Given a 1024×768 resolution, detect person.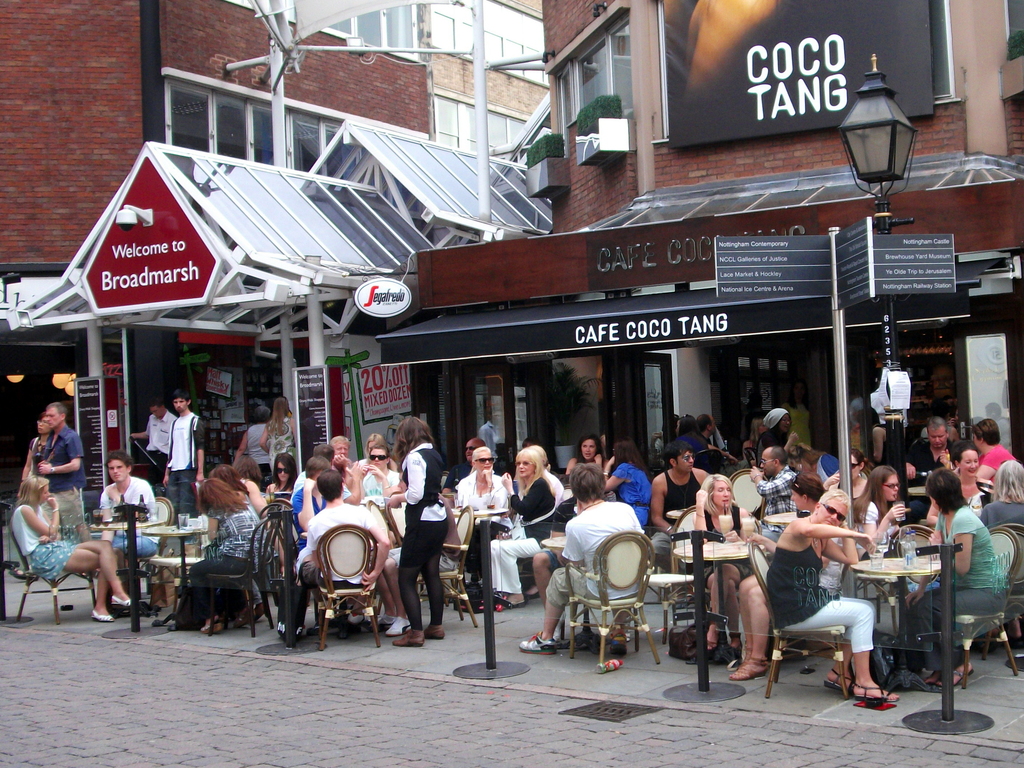
pyautogui.locateOnScreen(387, 412, 445, 647).
